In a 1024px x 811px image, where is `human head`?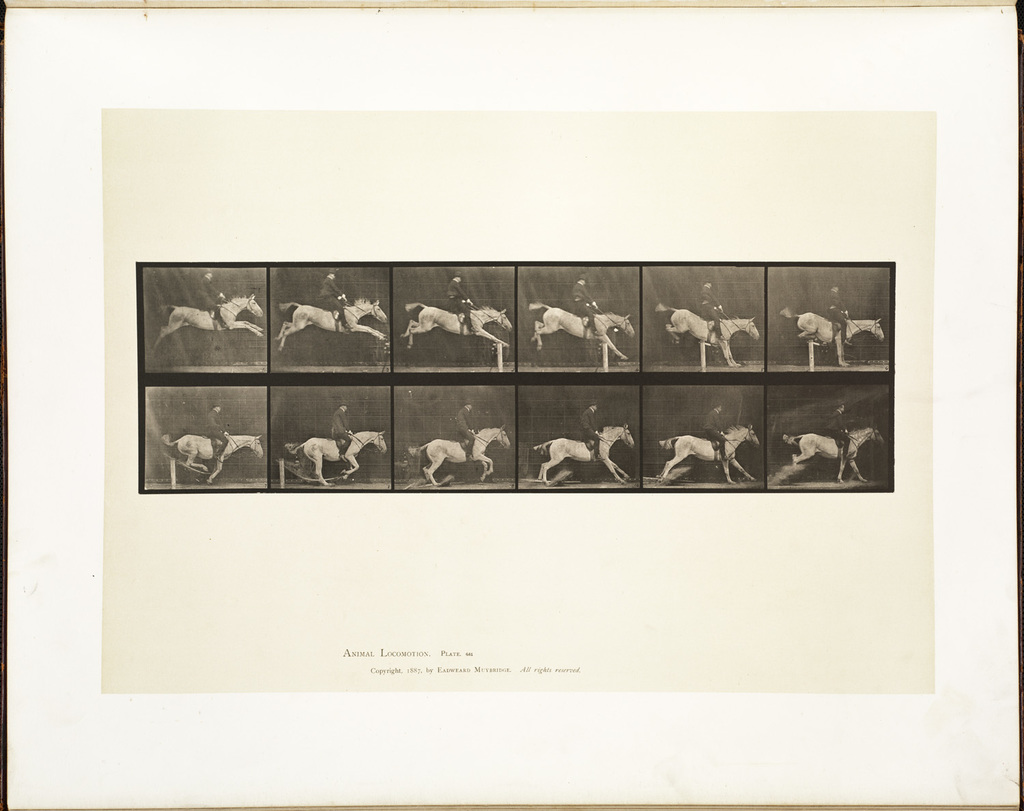
(464, 401, 470, 409).
